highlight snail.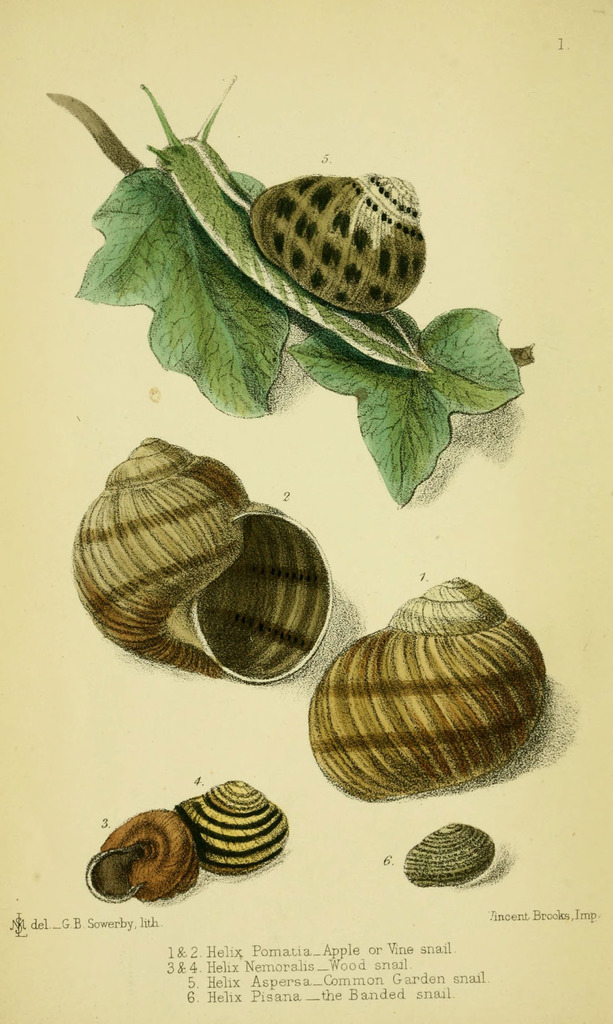
Highlighted region: 82/803/199/903.
